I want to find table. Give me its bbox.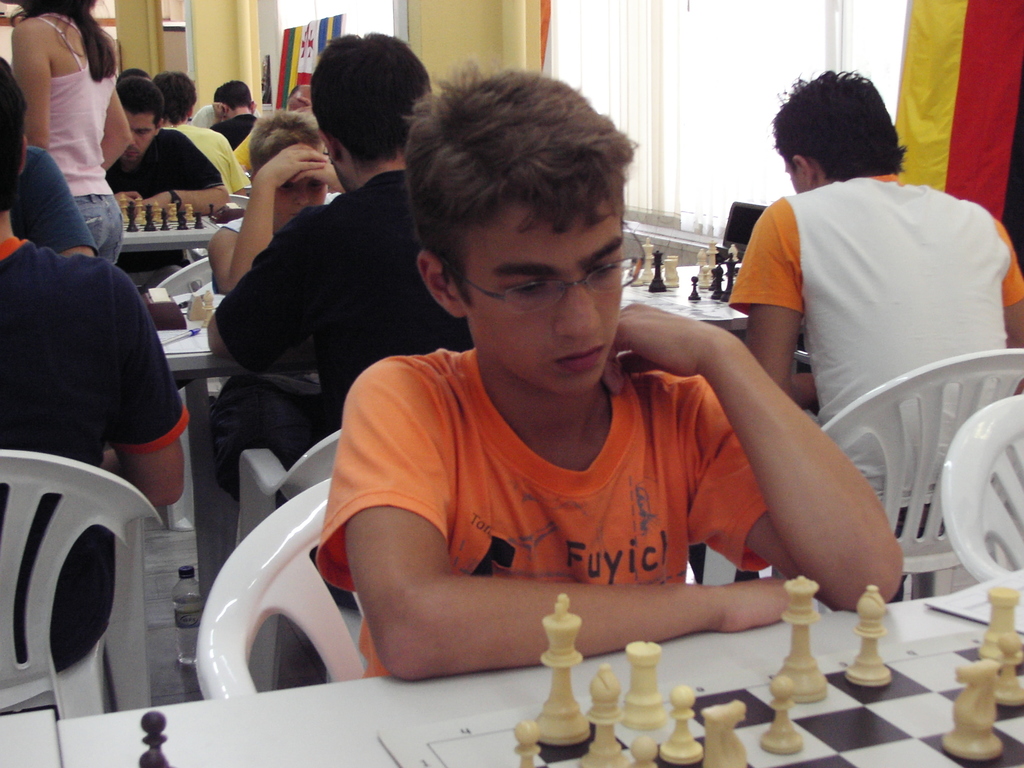
(624, 254, 747, 329).
